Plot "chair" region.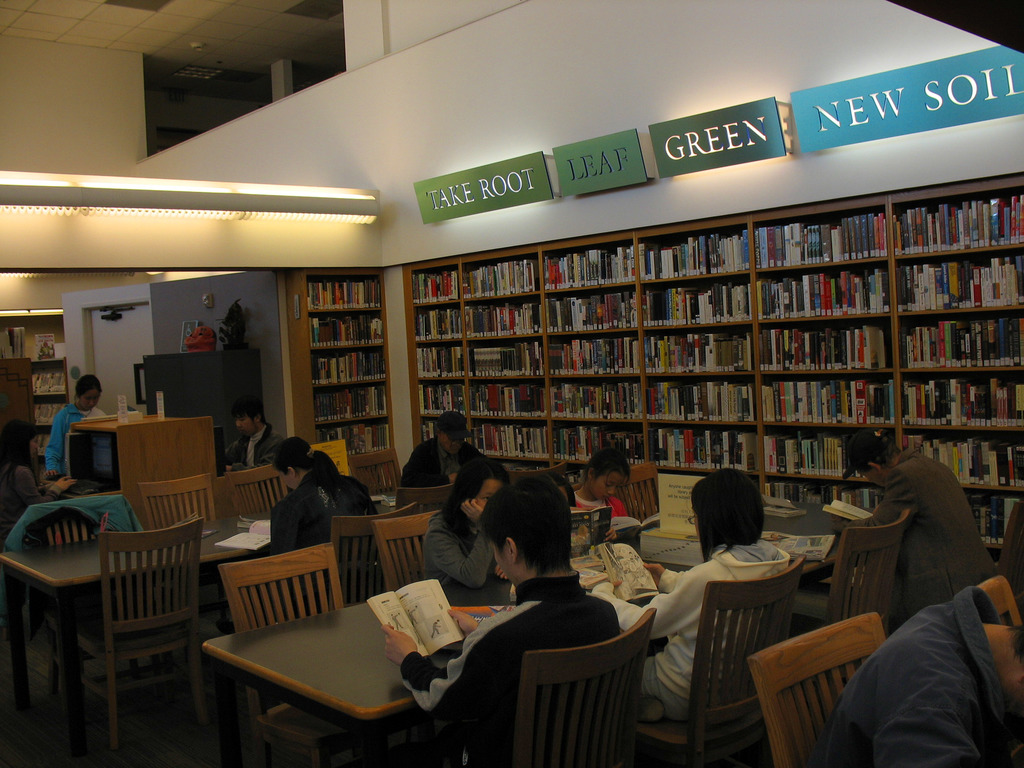
Plotted at region(375, 506, 437, 605).
